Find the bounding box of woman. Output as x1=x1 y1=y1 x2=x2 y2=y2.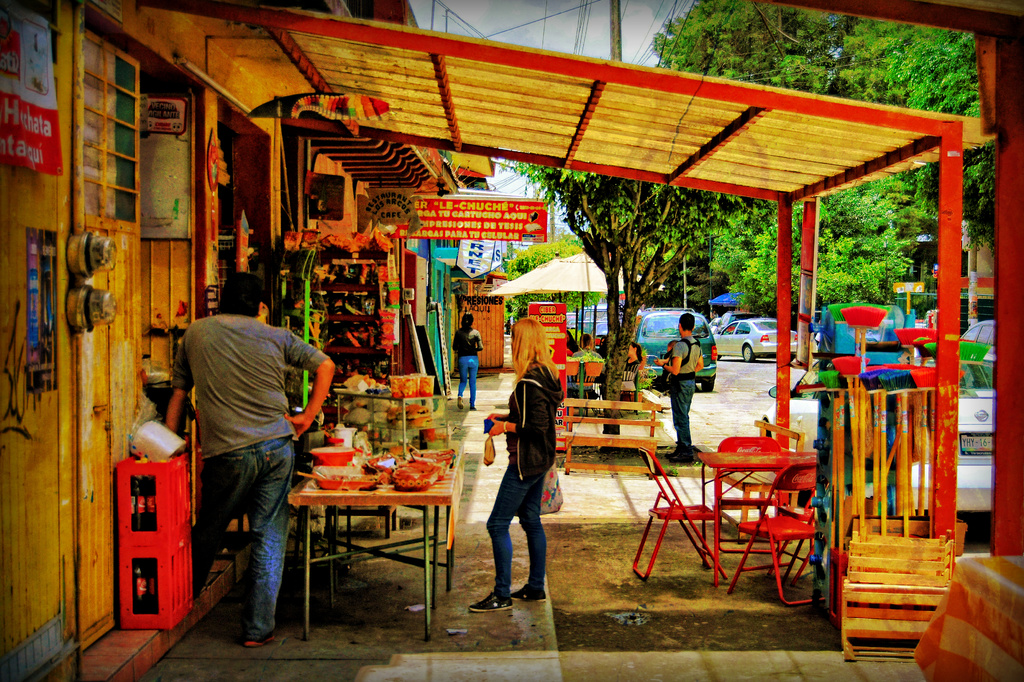
x1=474 y1=334 x2=565 y2=621.
